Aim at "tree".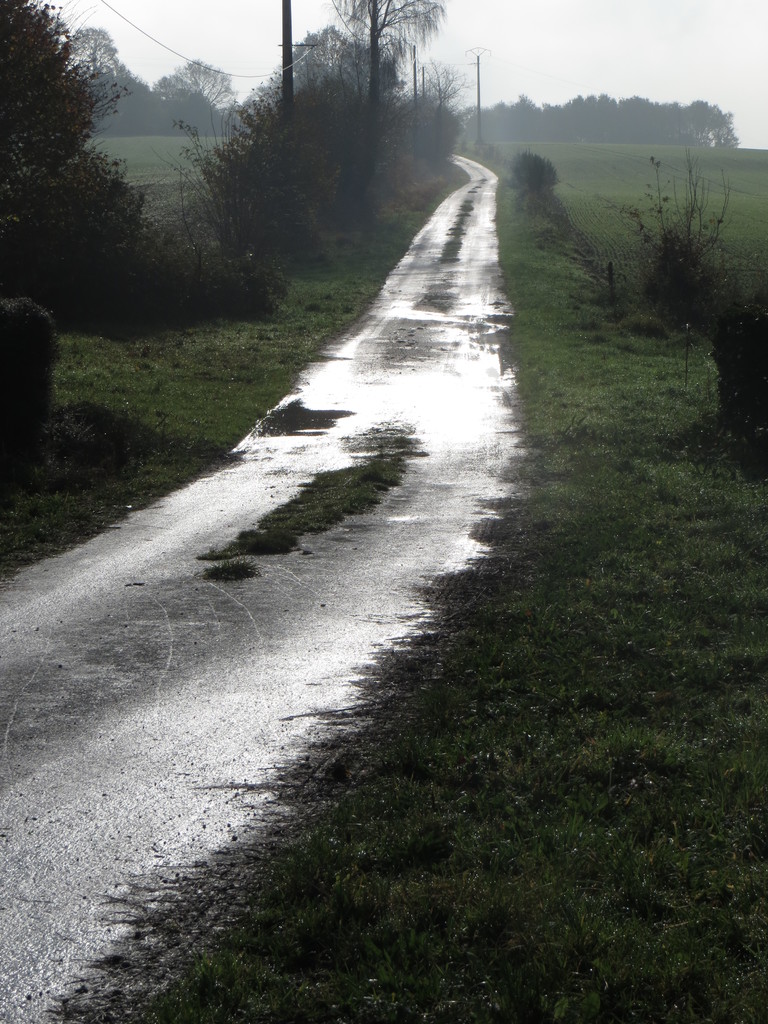
Aimed at bbox(8, 3, 130, 311).
